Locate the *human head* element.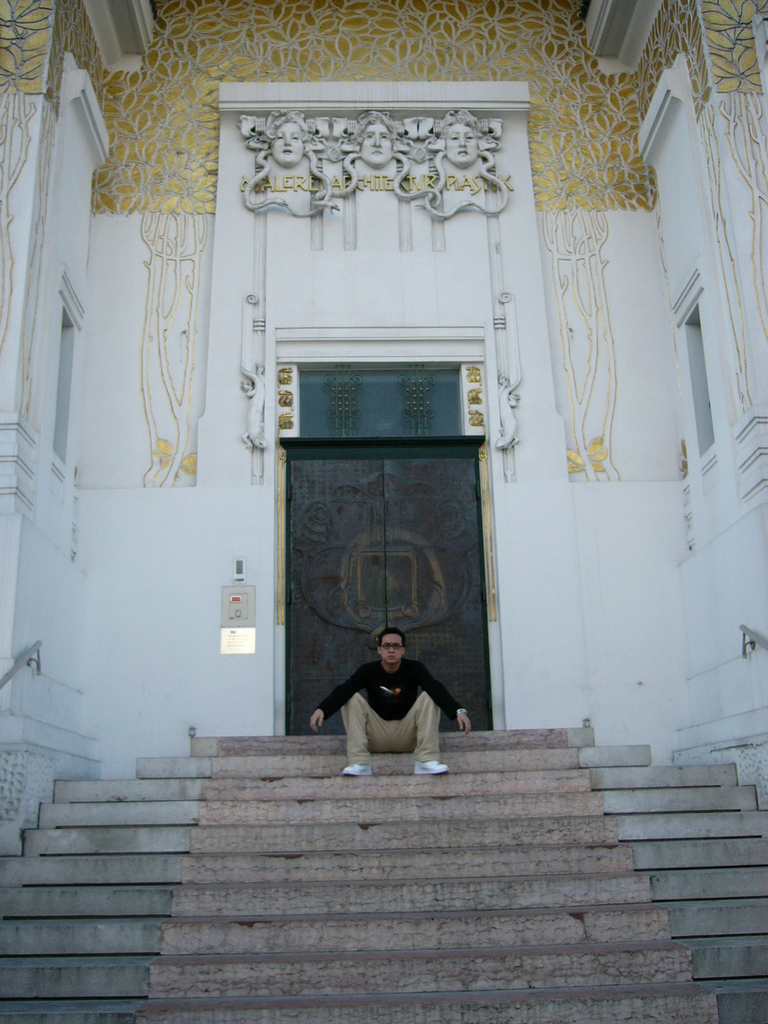
Element bbox: (380, 630, 406, 663).
